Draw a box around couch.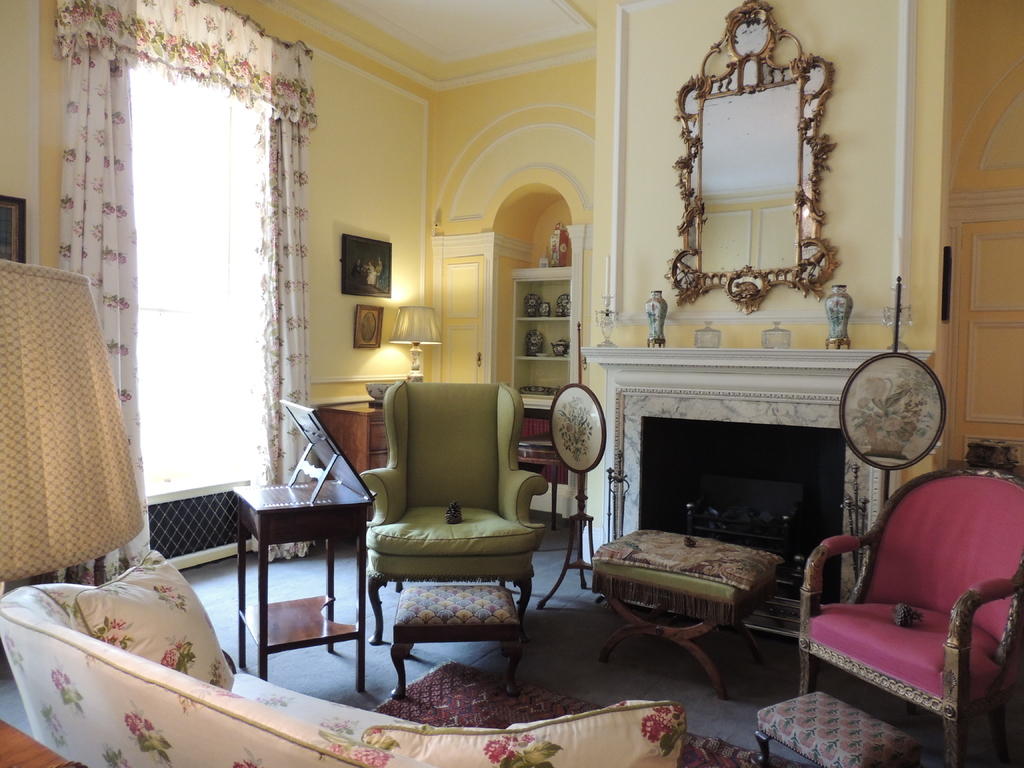
[left=0, top=547, right=688, bottom=767].
